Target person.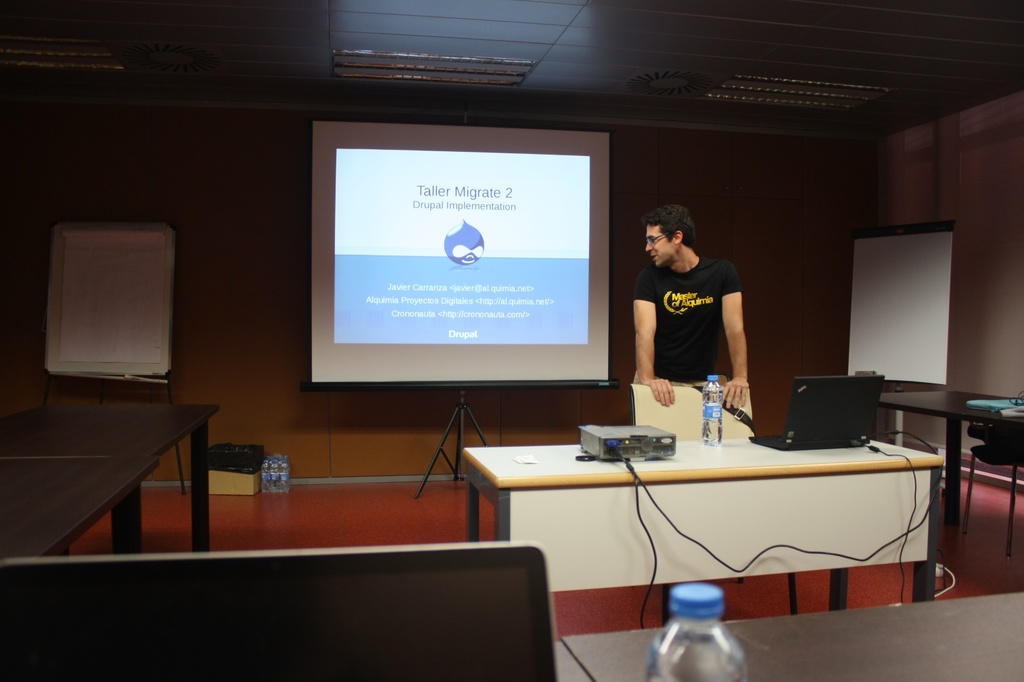
Target region: box=[634, 195, 765, 433].
